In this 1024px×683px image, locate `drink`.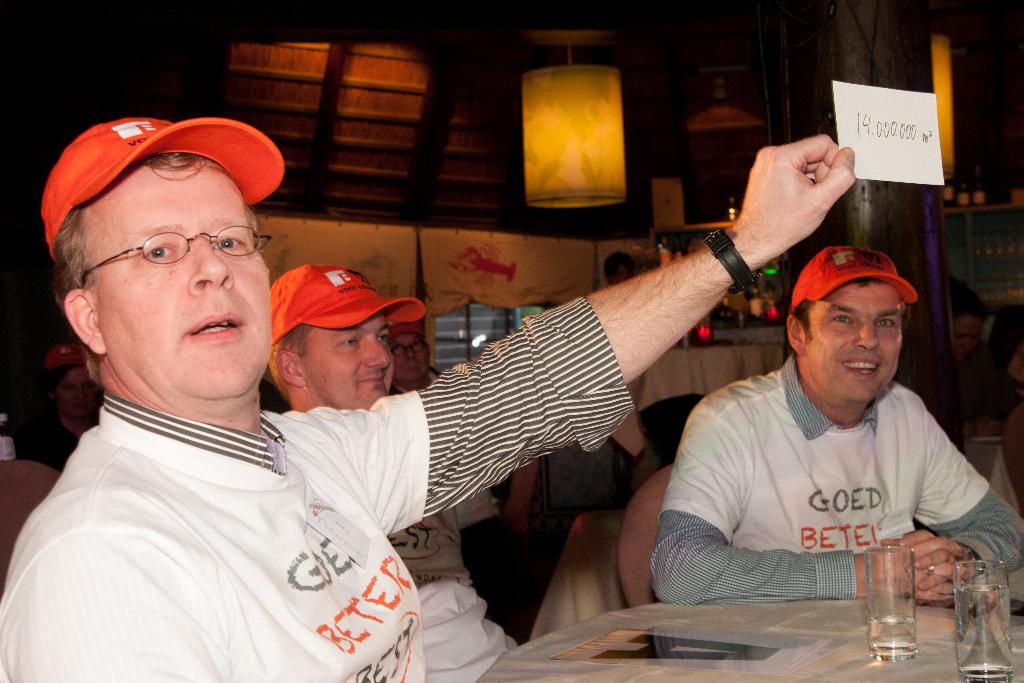
Bounding box: <region>956, 178, 972, 208</region>.
